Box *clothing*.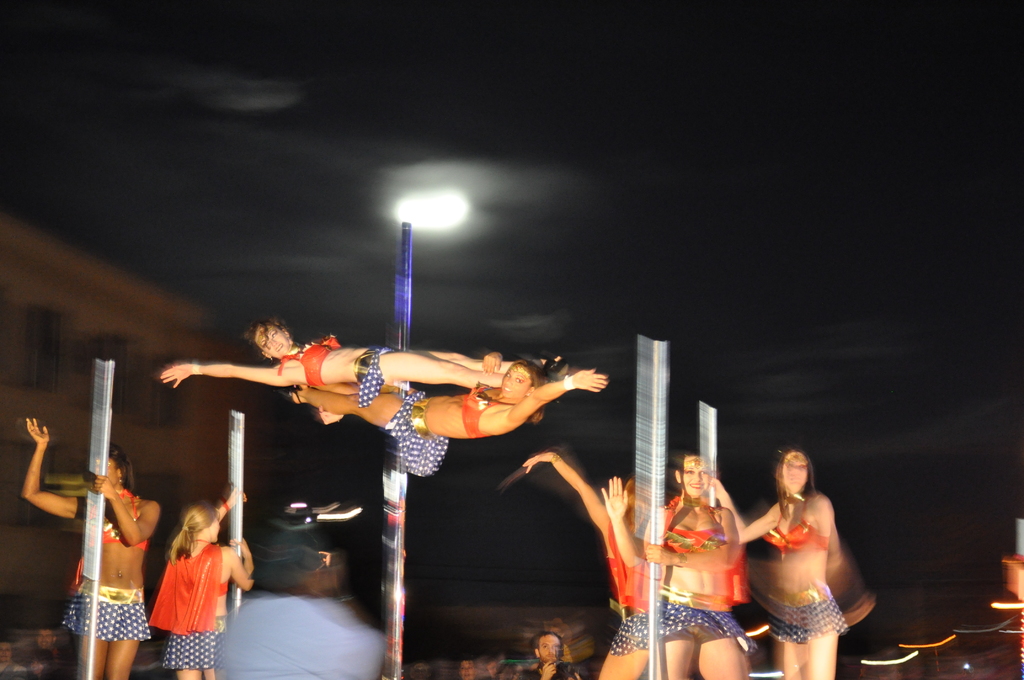
Rect(148, 539, 225, 649).
